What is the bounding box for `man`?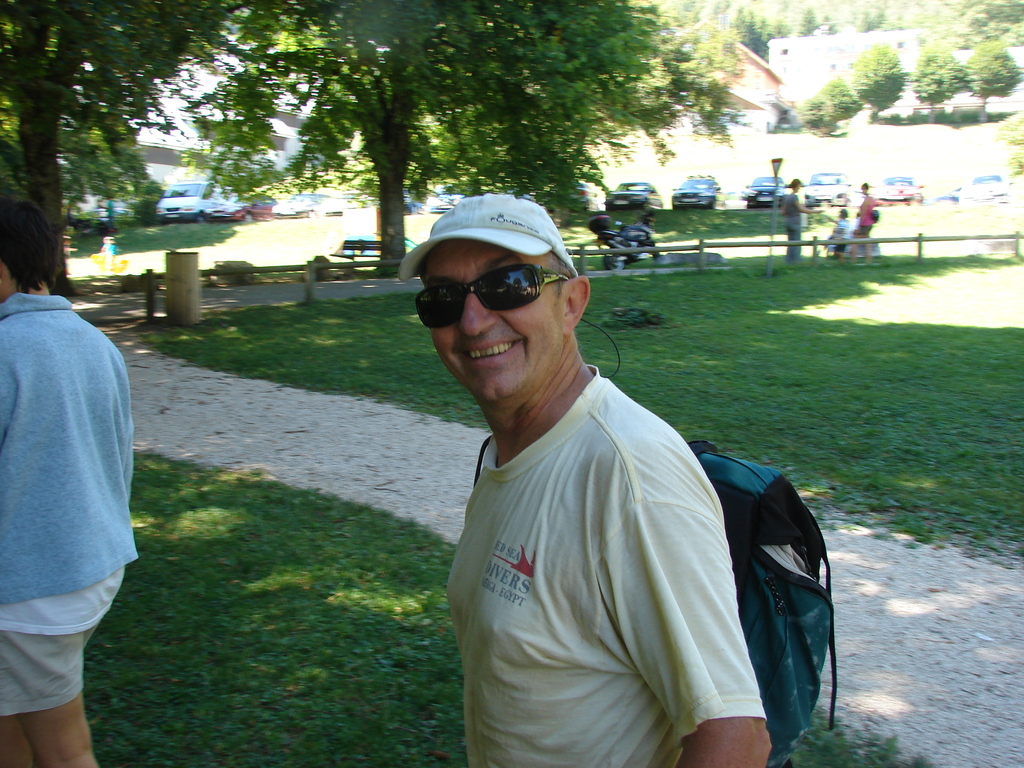
BBox(364, 184, 756, 746).
